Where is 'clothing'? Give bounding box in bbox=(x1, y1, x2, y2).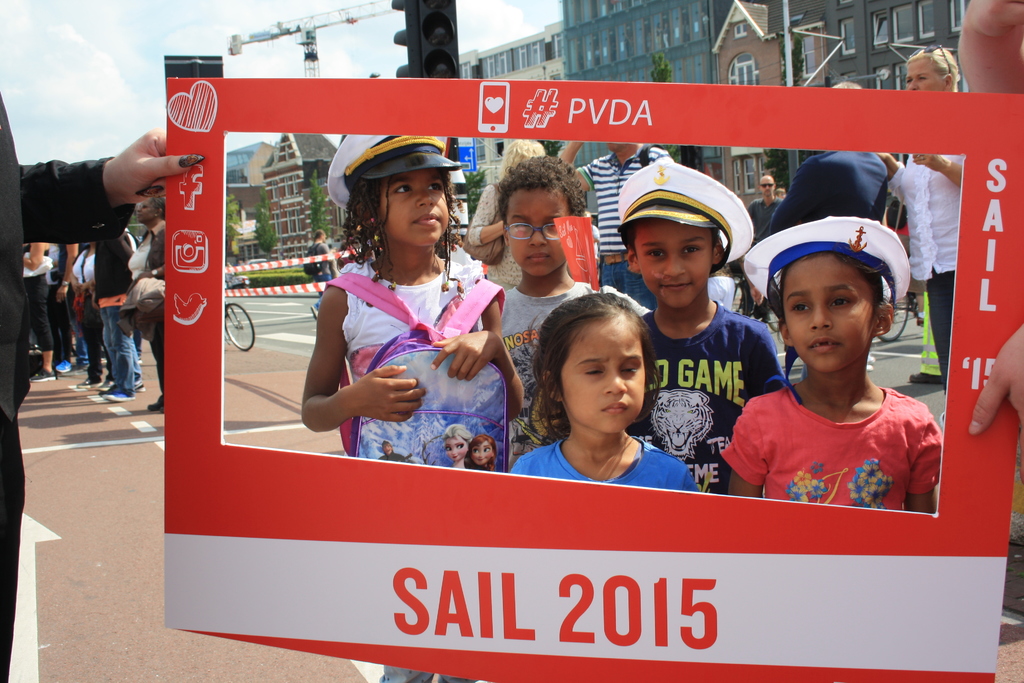
bbox=(730, 346, 944, 515).
